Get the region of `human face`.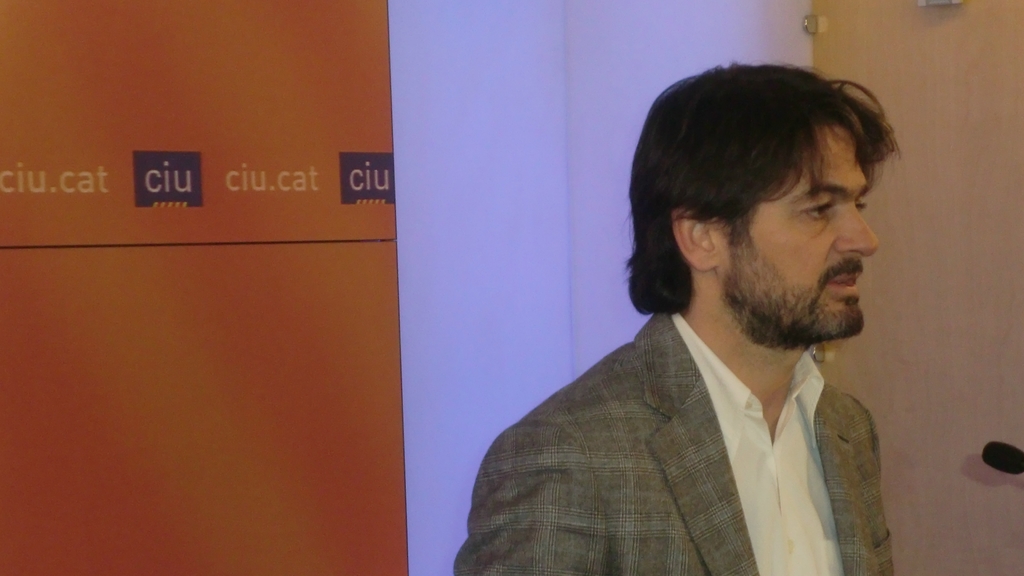
locate(723, 123, 873, 338).
